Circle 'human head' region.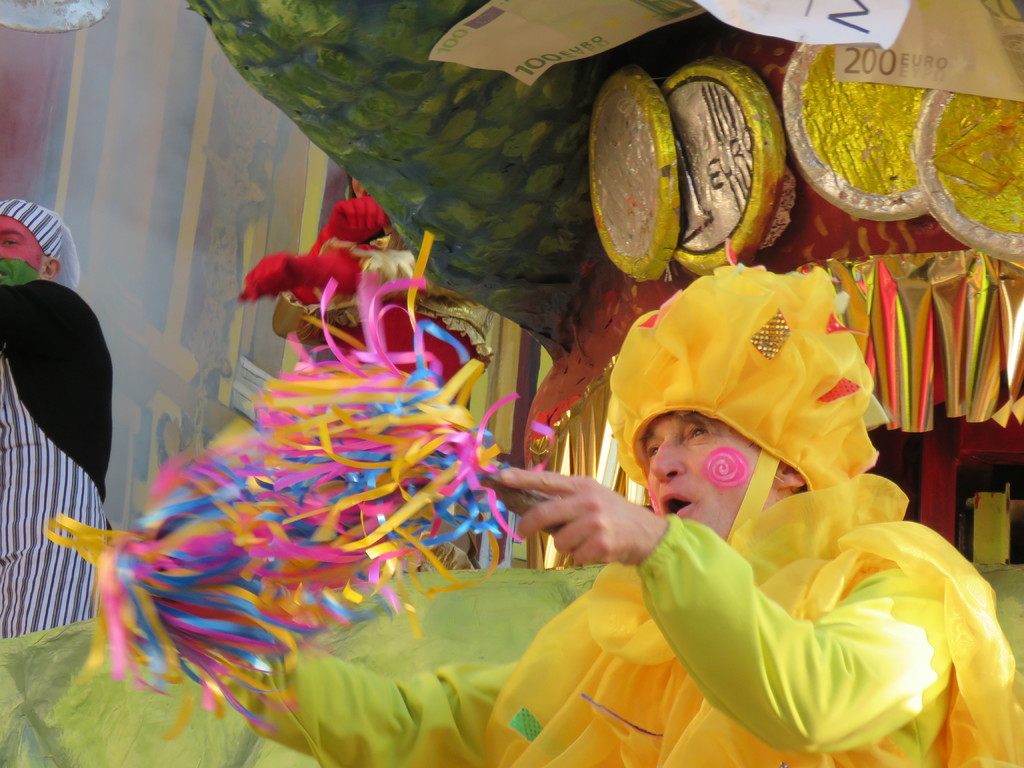
Region: select_region(642, 408, 807, 538).
